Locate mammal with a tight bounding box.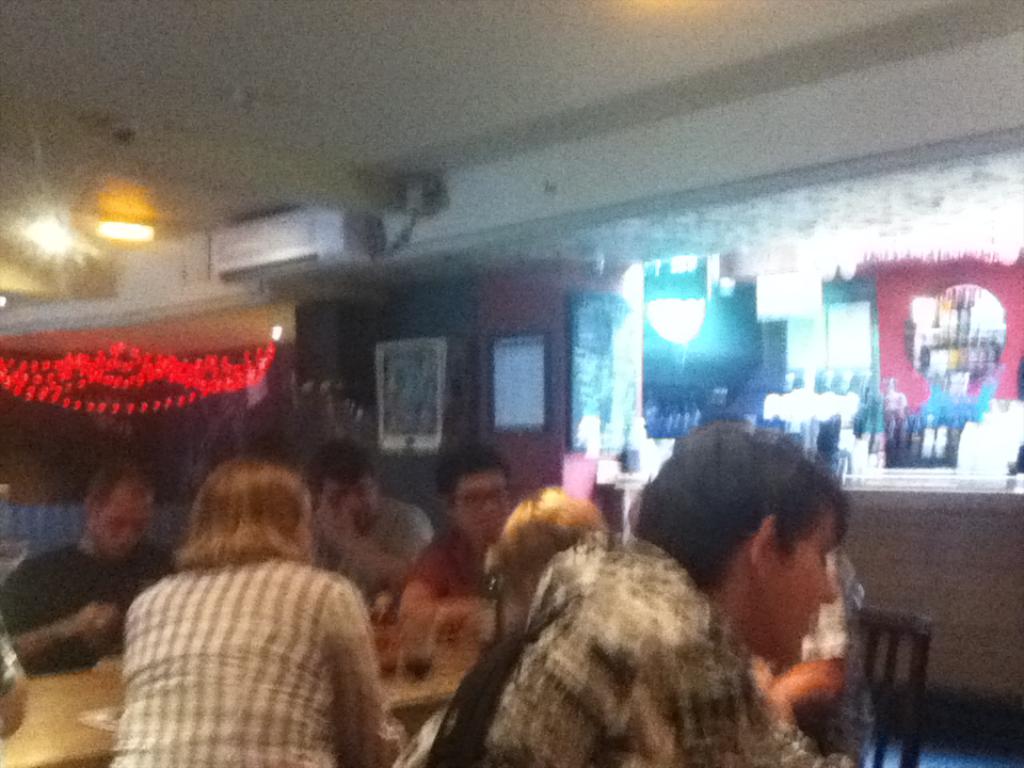
locate(778, 432, 868, 767).
